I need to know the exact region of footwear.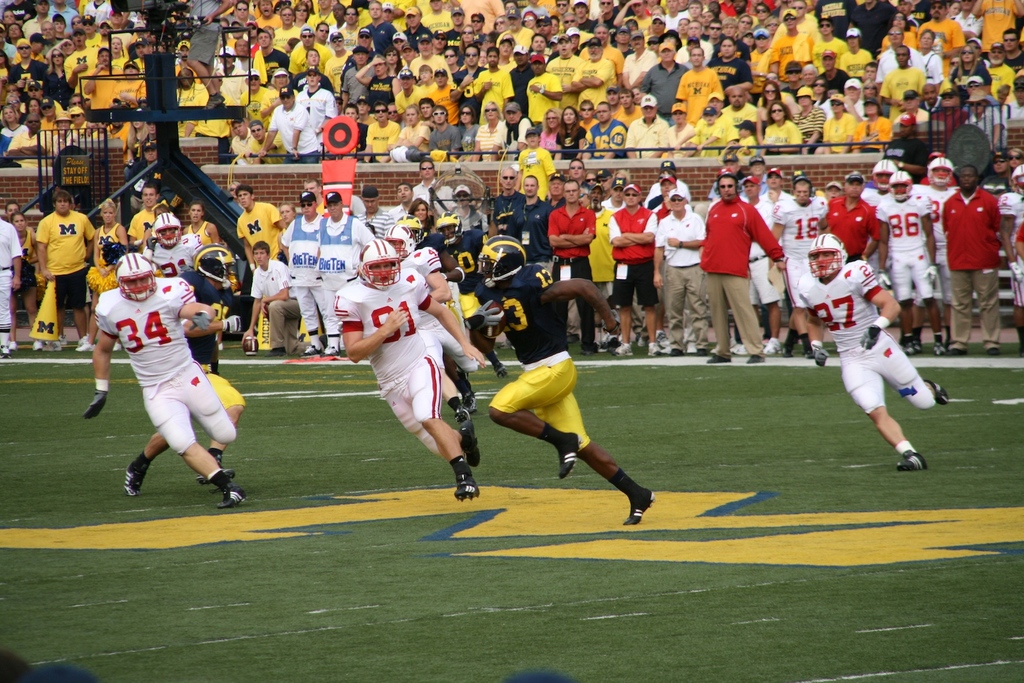
Region: locate(53, 335, 61, 350).
